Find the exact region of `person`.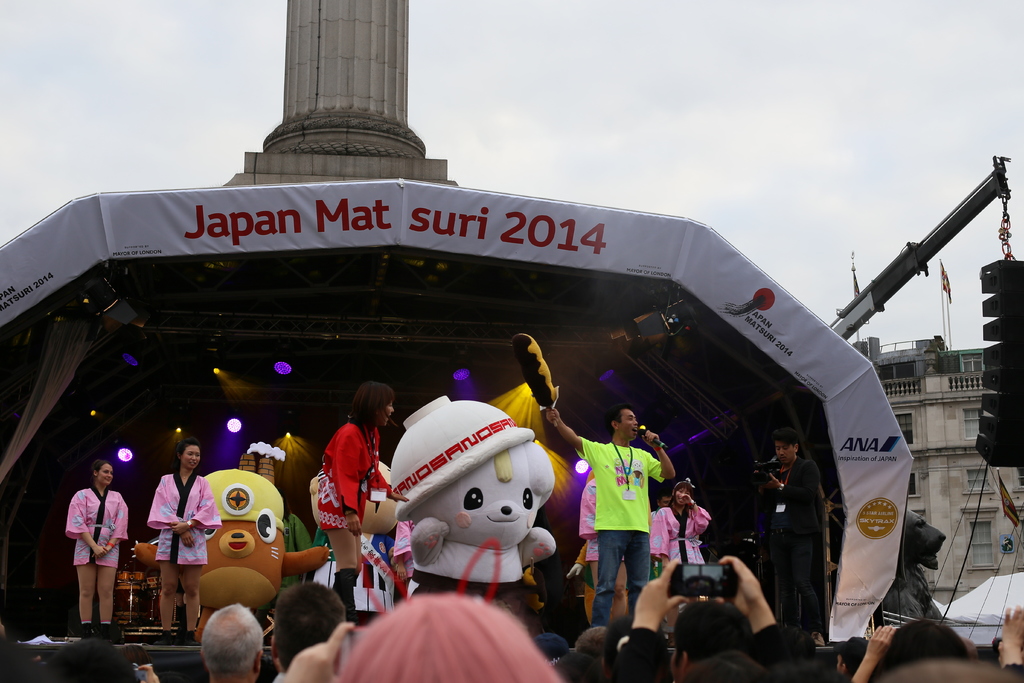
Exact region: 649,473,715,567.
